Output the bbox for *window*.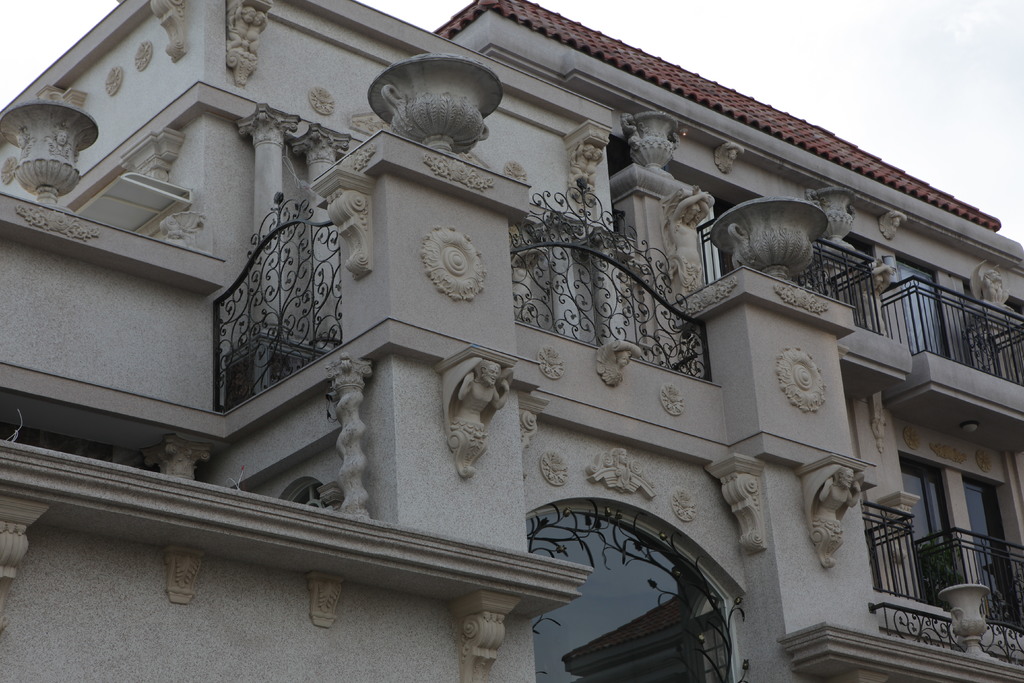
[842,236,877,325].
